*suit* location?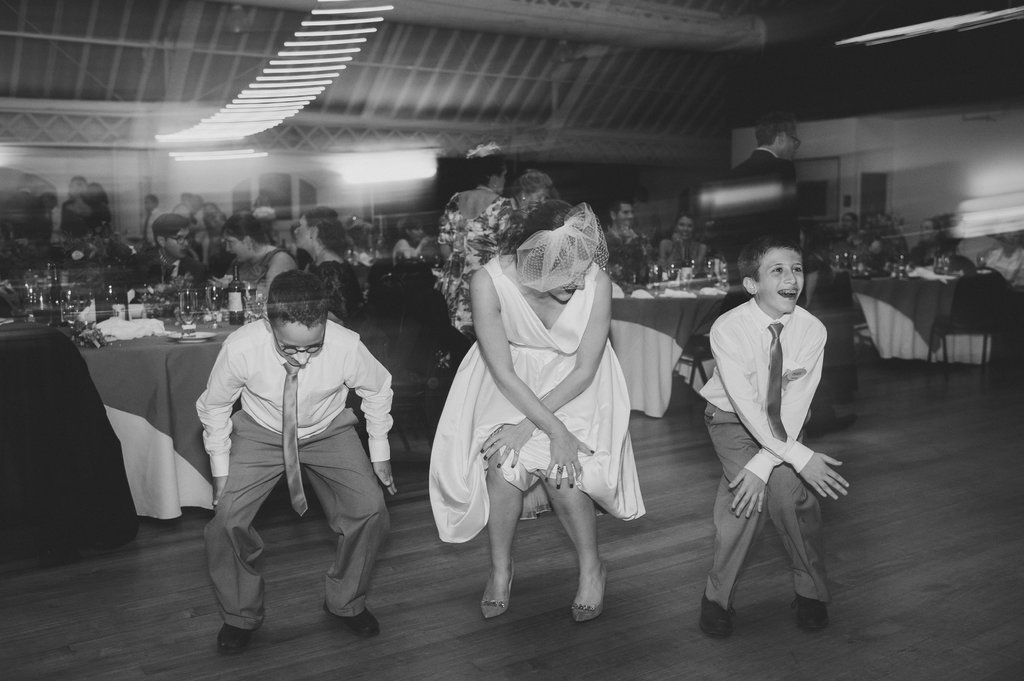
l=602, t=227, r=657, b=280
